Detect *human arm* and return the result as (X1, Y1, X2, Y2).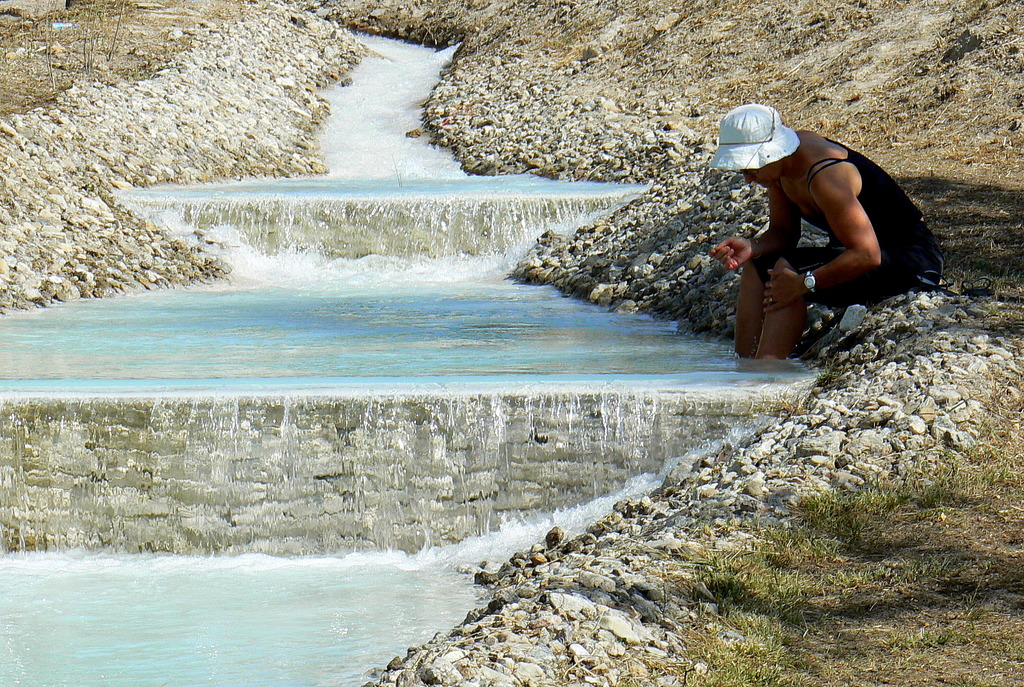
(760, 176, 871, 311).
